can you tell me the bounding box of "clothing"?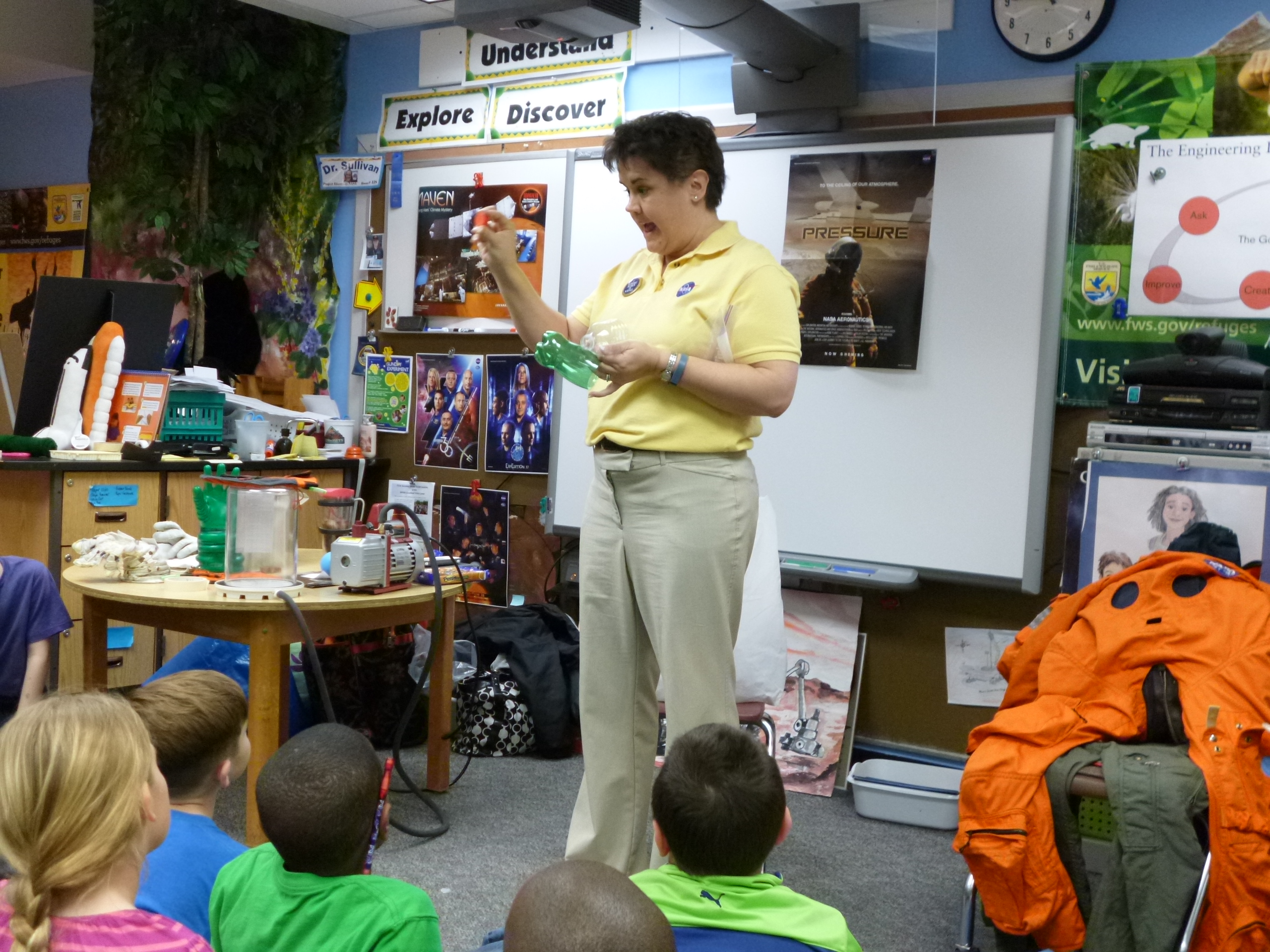
266/79/396/417.
